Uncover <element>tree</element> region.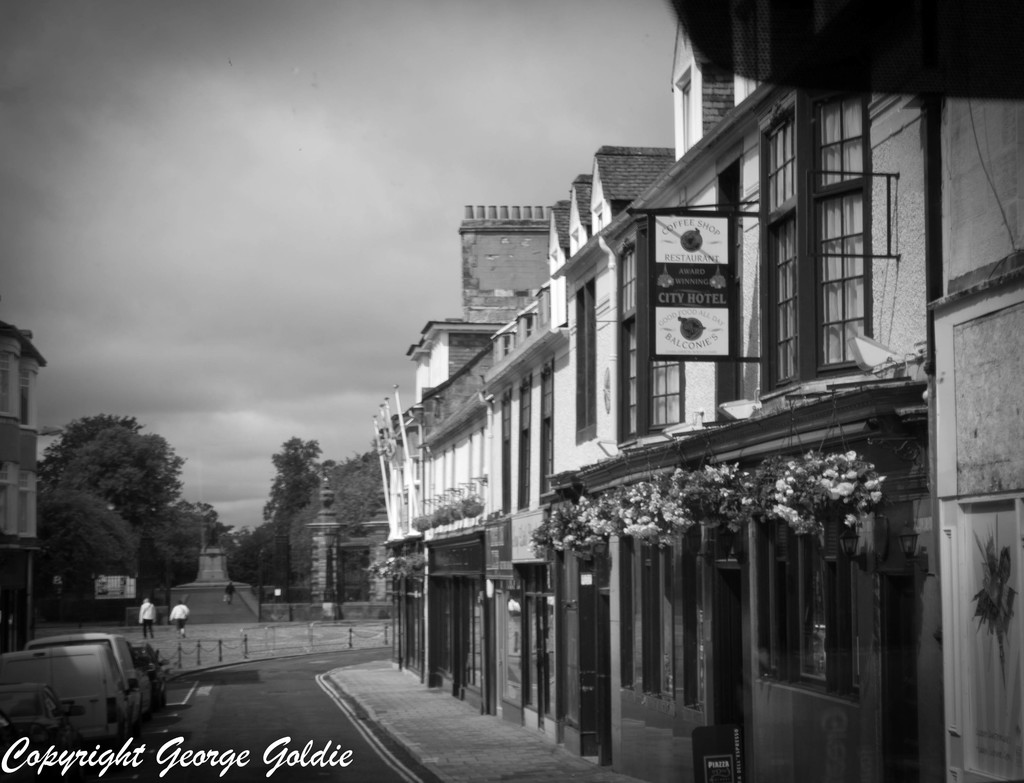
Uncovered: 206:524:293:627.
